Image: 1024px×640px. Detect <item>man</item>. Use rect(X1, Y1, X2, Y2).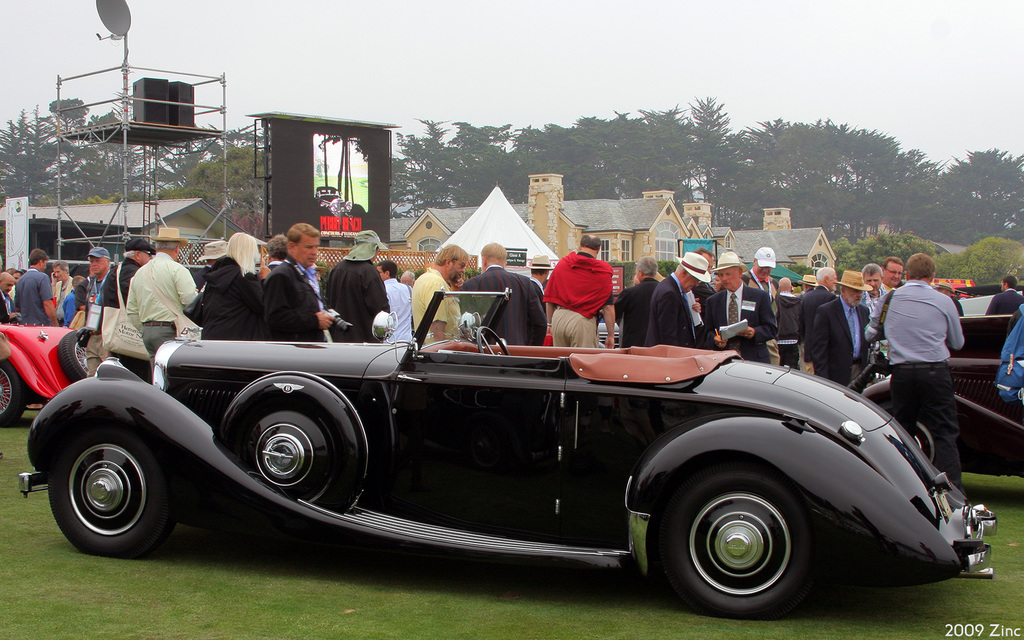
rect(15, 246, 61, 325).
